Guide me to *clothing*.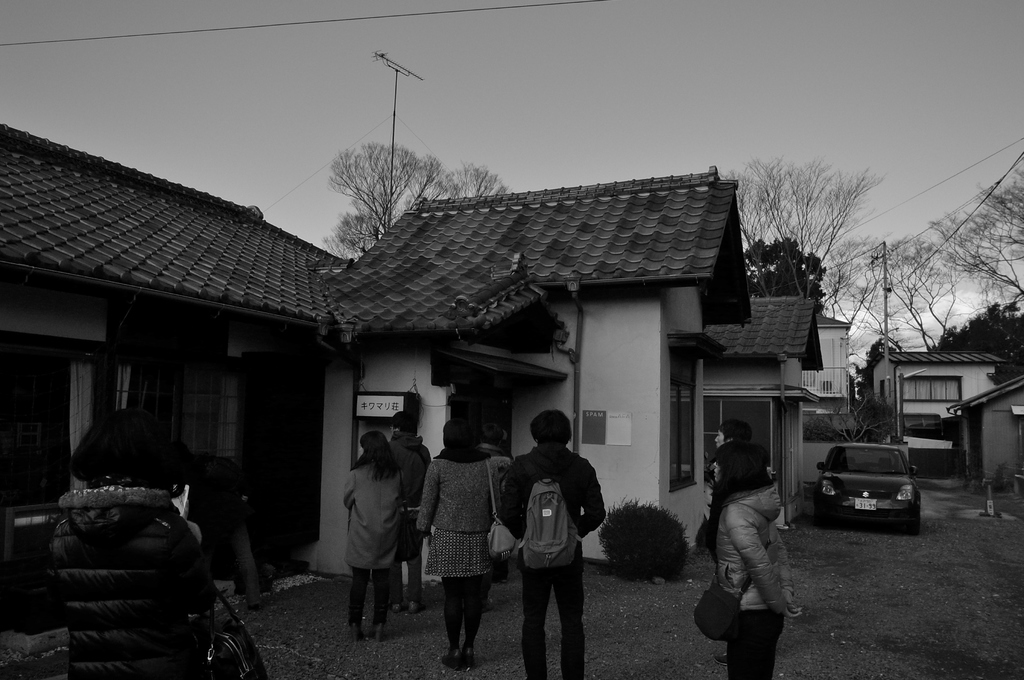
Guidance: rect(342, 460, 399, 623).
